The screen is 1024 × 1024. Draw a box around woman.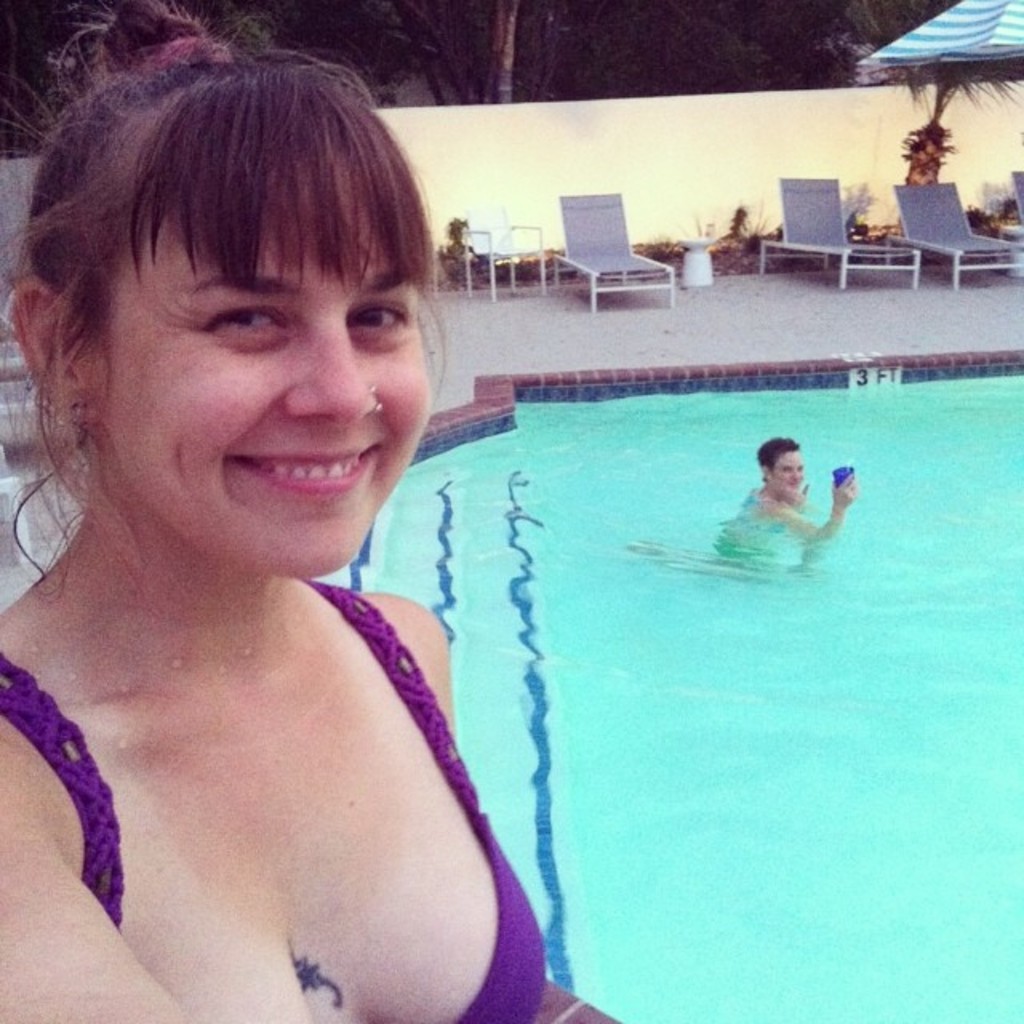
x1=0, y1=86, x2=602, y2=1023.
